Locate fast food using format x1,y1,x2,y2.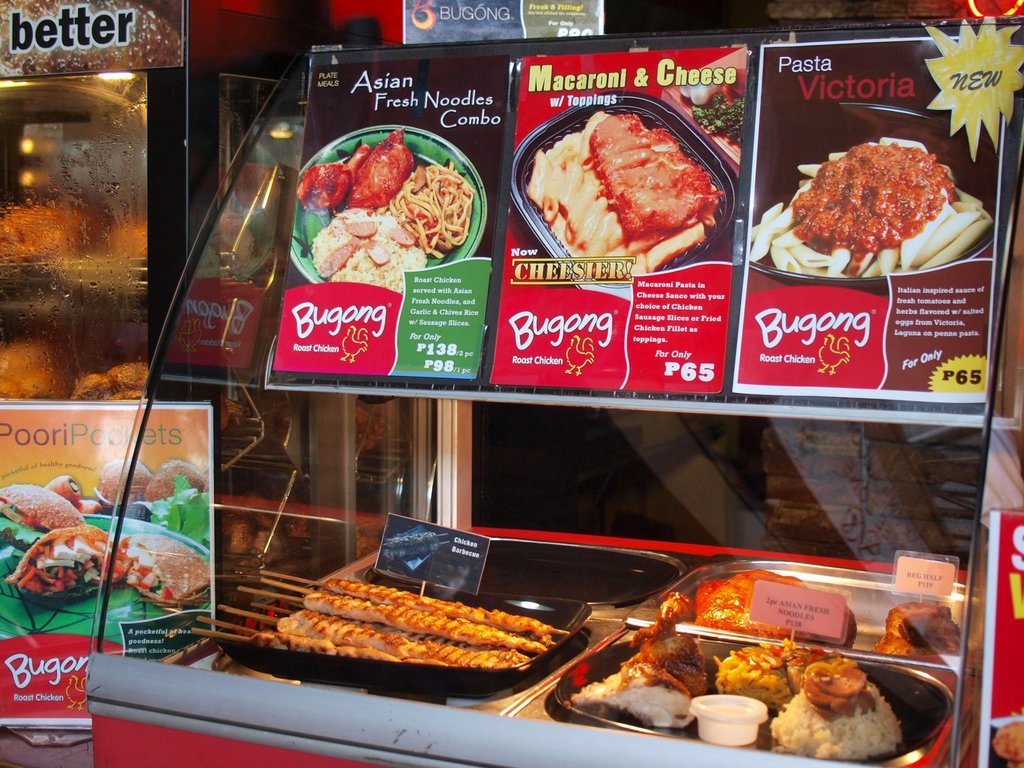
667,573,863,639.
